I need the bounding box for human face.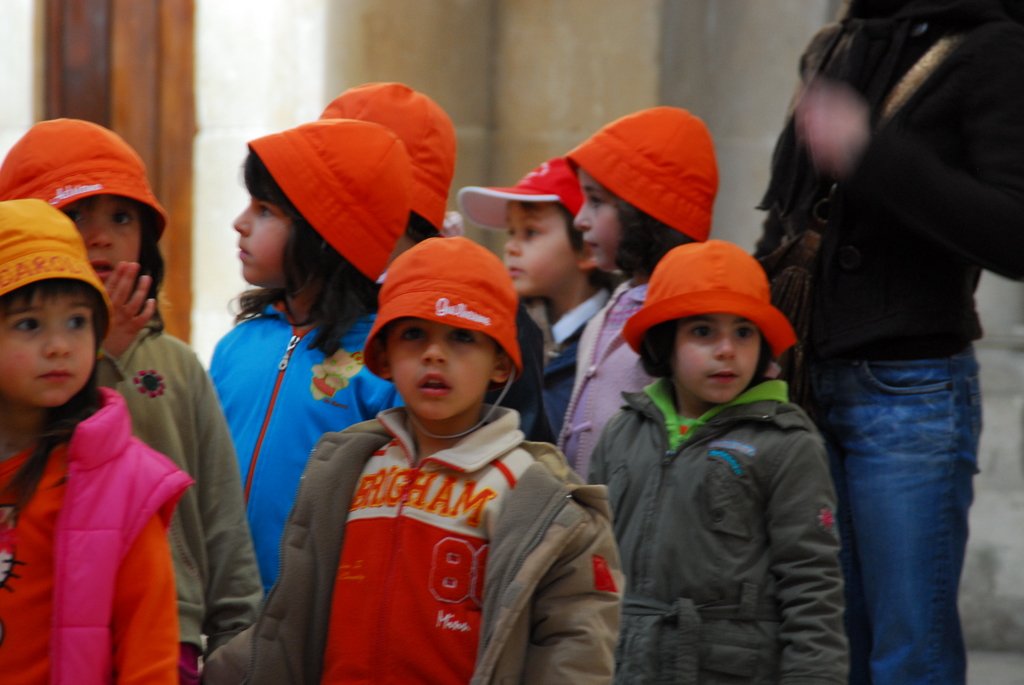
Here it is: x1=568, y1=164, x2=630, y2=262.
